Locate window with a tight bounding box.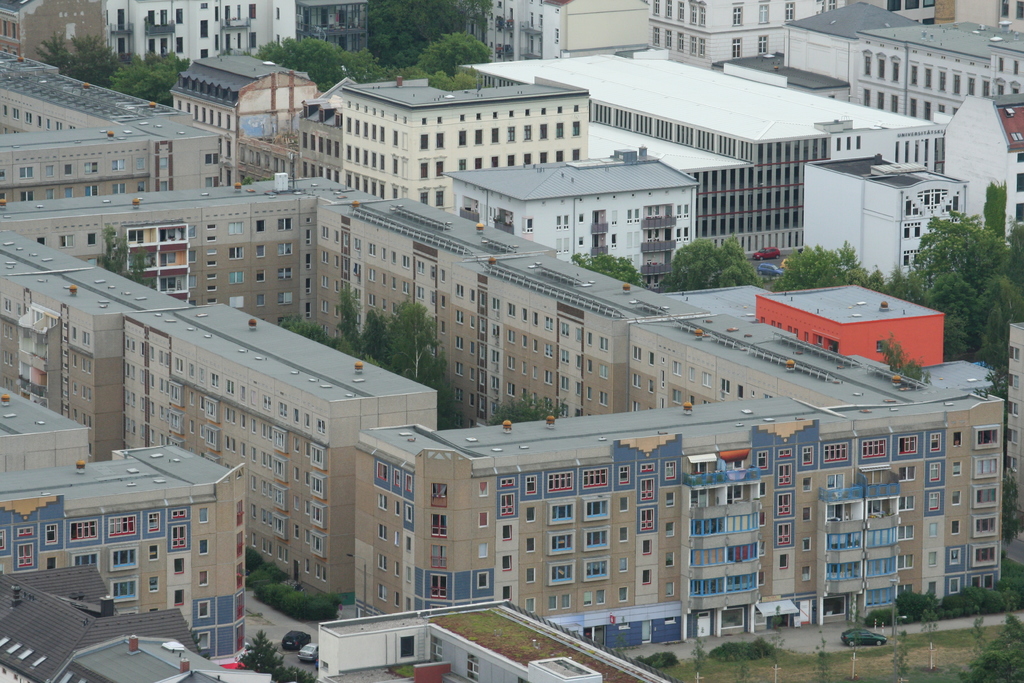
(left=868, top=528, right=897, bottom=549).
